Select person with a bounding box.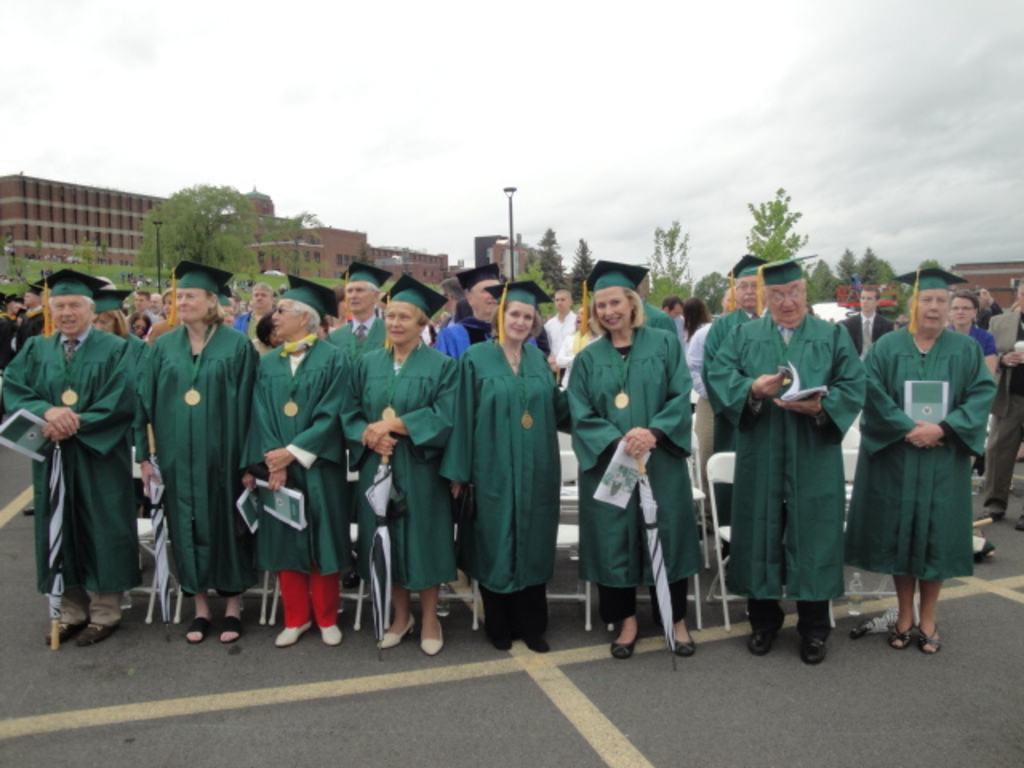
box(662, 296, 686, 341).
